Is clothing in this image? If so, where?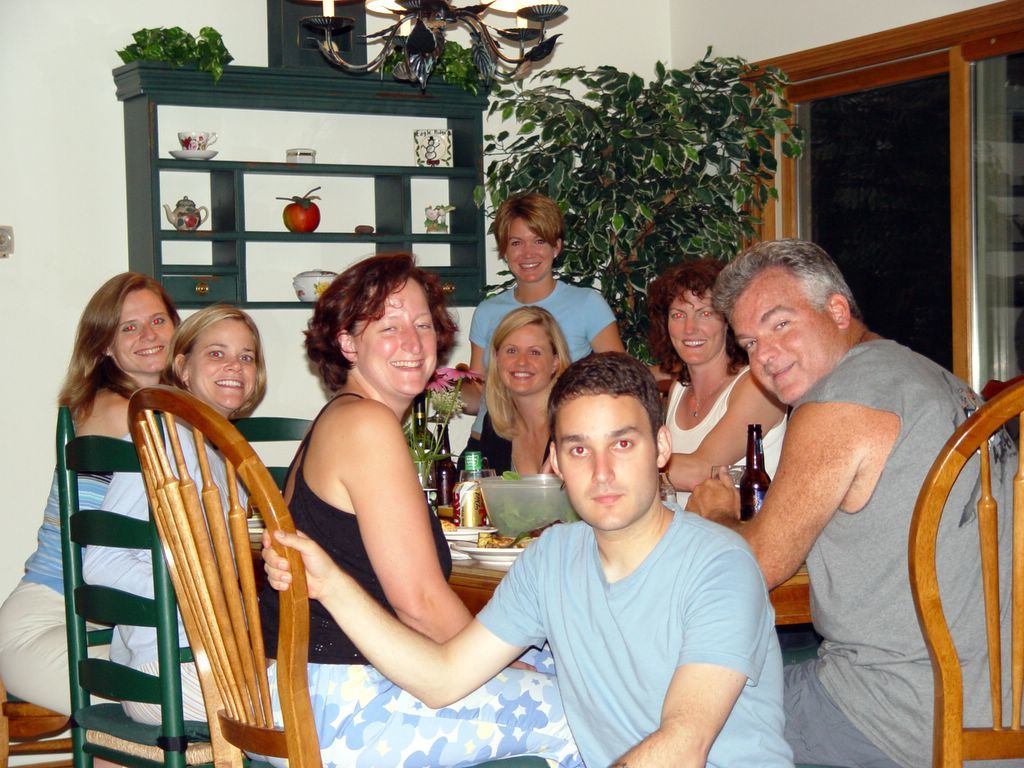
Yes, at box(652, 375, 781, 511).
